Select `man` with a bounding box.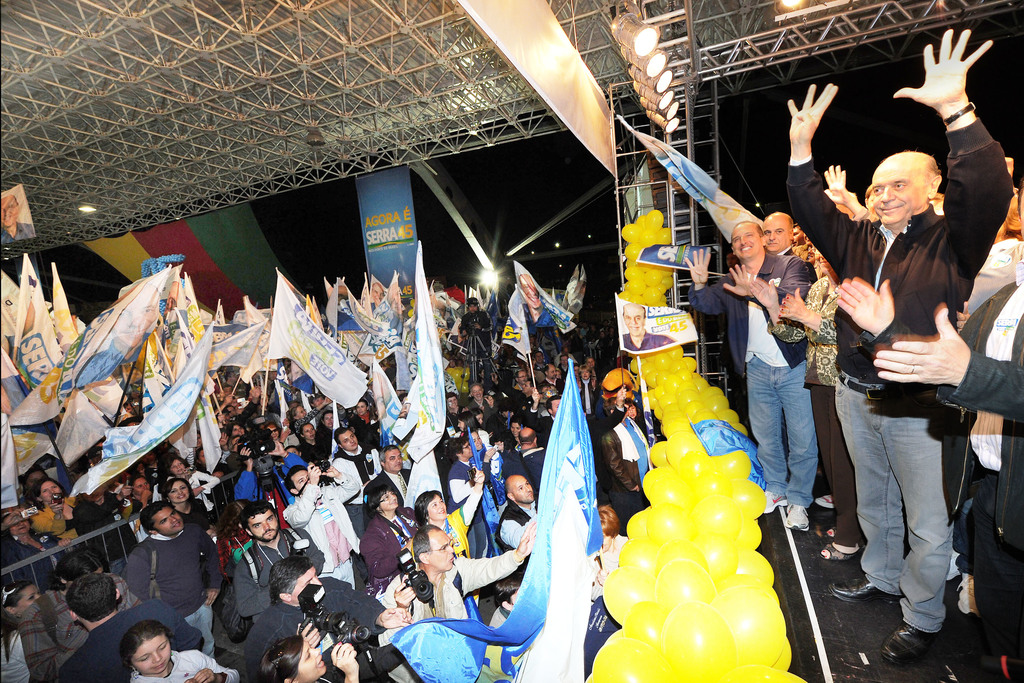
227,510,324,636.
